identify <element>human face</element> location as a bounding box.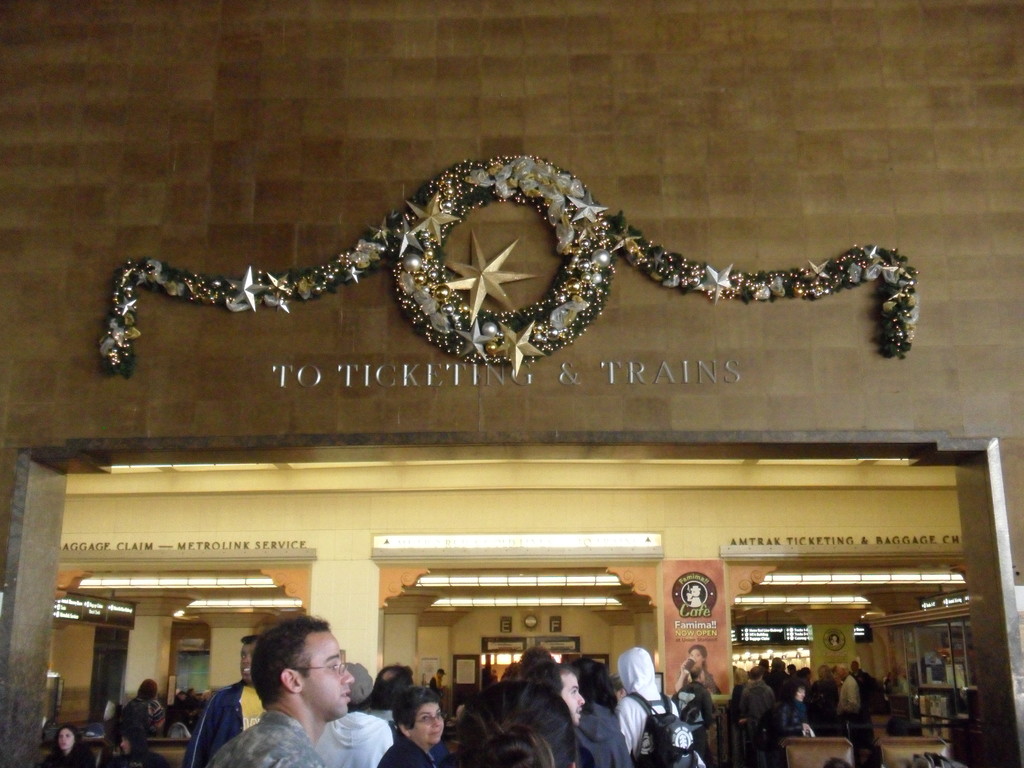
BBox(57, 728, 76, 751).
